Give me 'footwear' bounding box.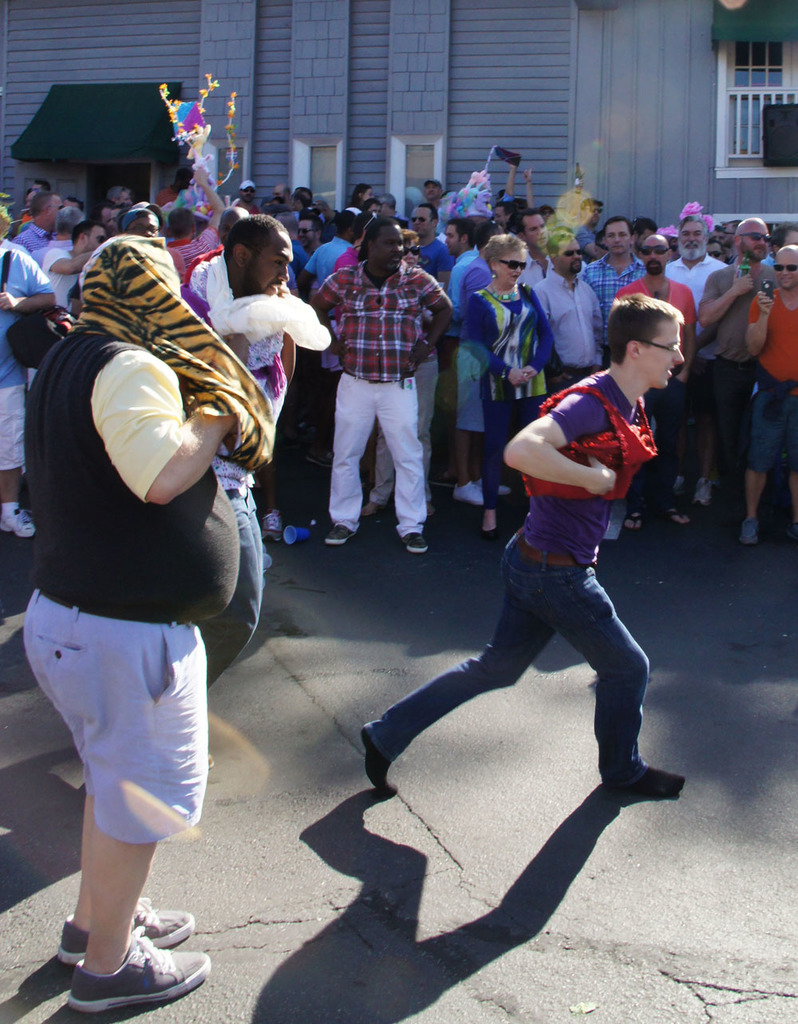
bbox=[694, 476, 715, 504].
